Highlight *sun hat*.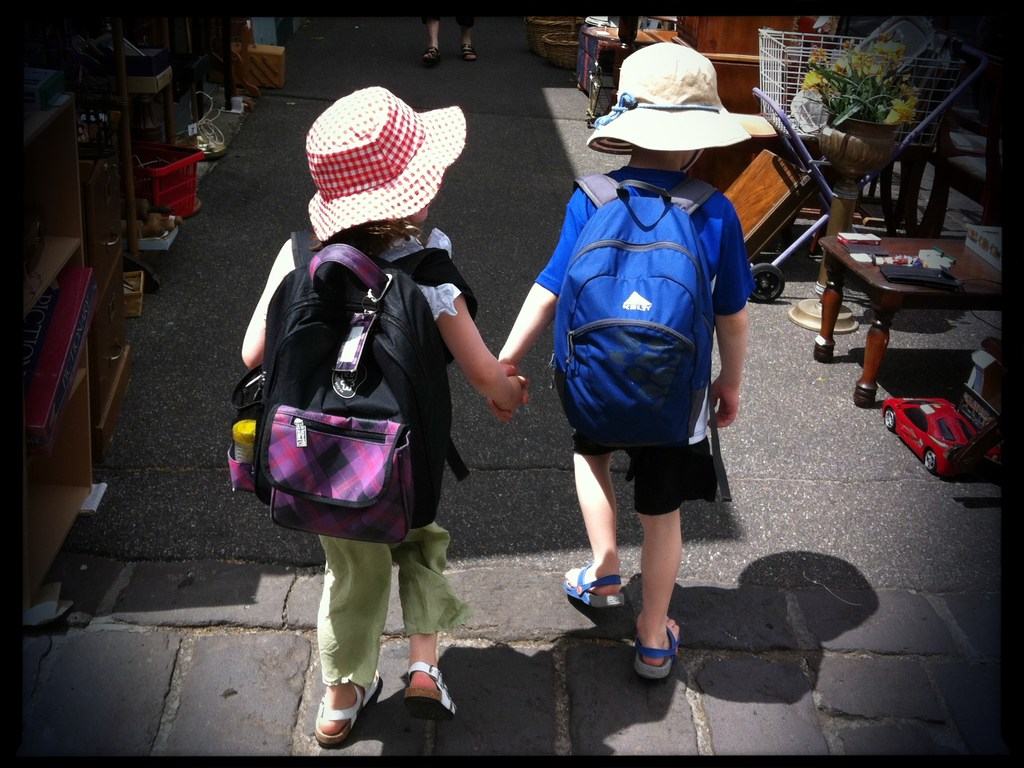
Highlighted region: select_region(303, 79, 468, 243).
